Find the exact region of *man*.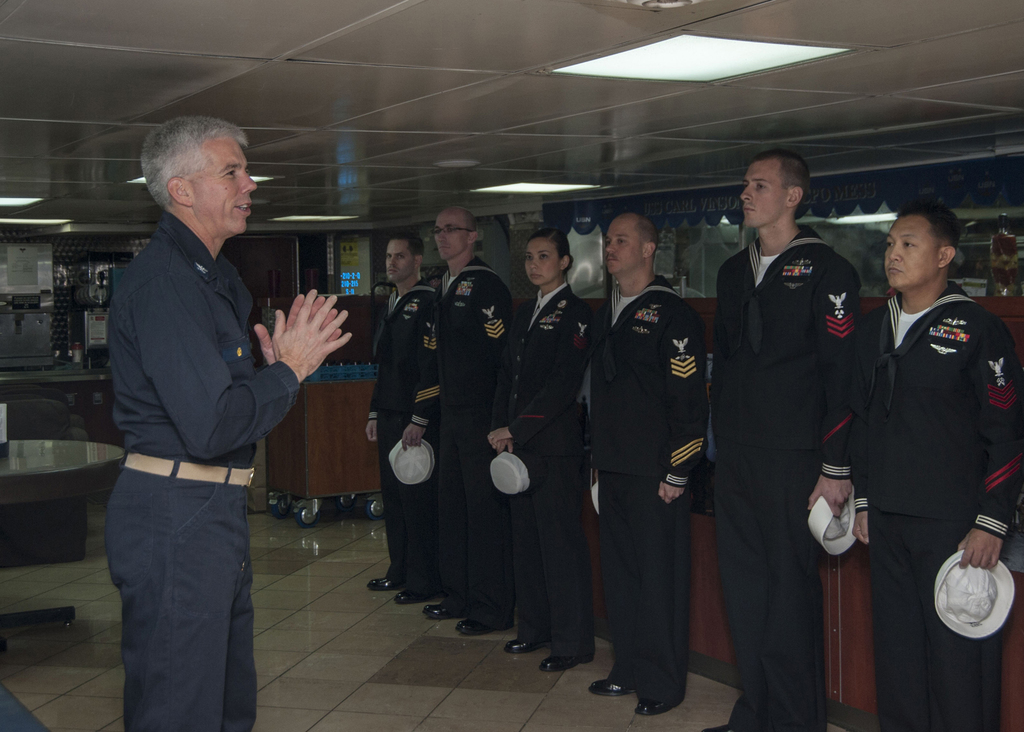
Exact region: bbox(108, 113, 355, 731).
